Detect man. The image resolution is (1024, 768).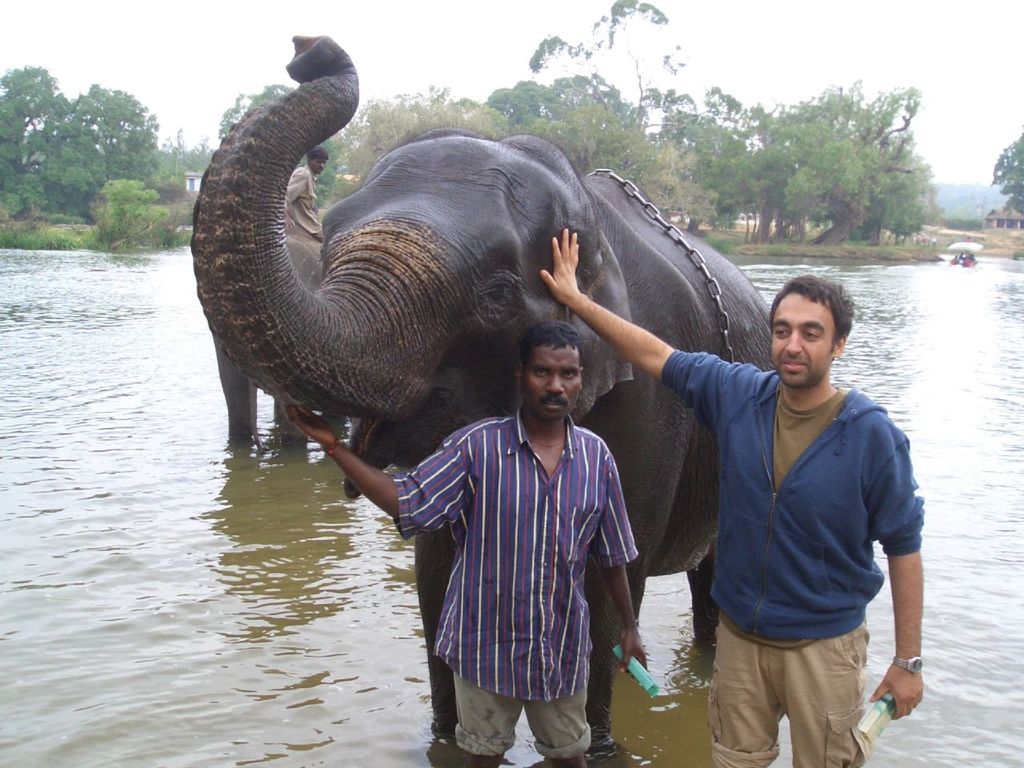
{"left": 288, "top": 324, "right": 646, "bottom": 754}.
